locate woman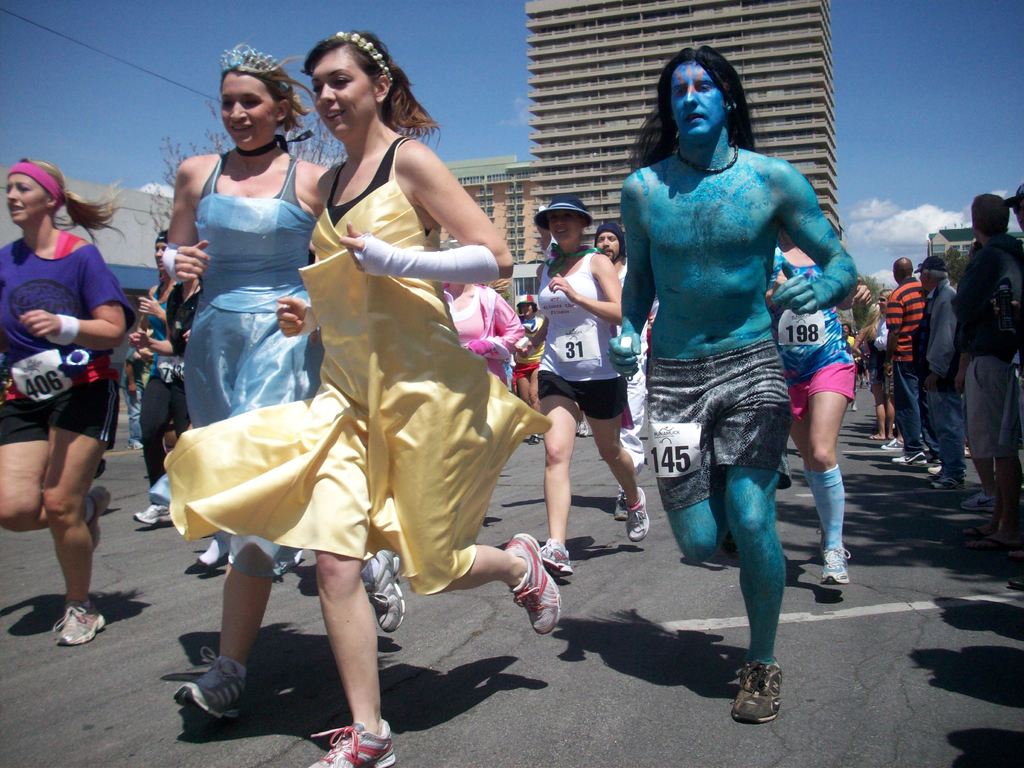
x1=141 y1=61 x2=335 y2=605
